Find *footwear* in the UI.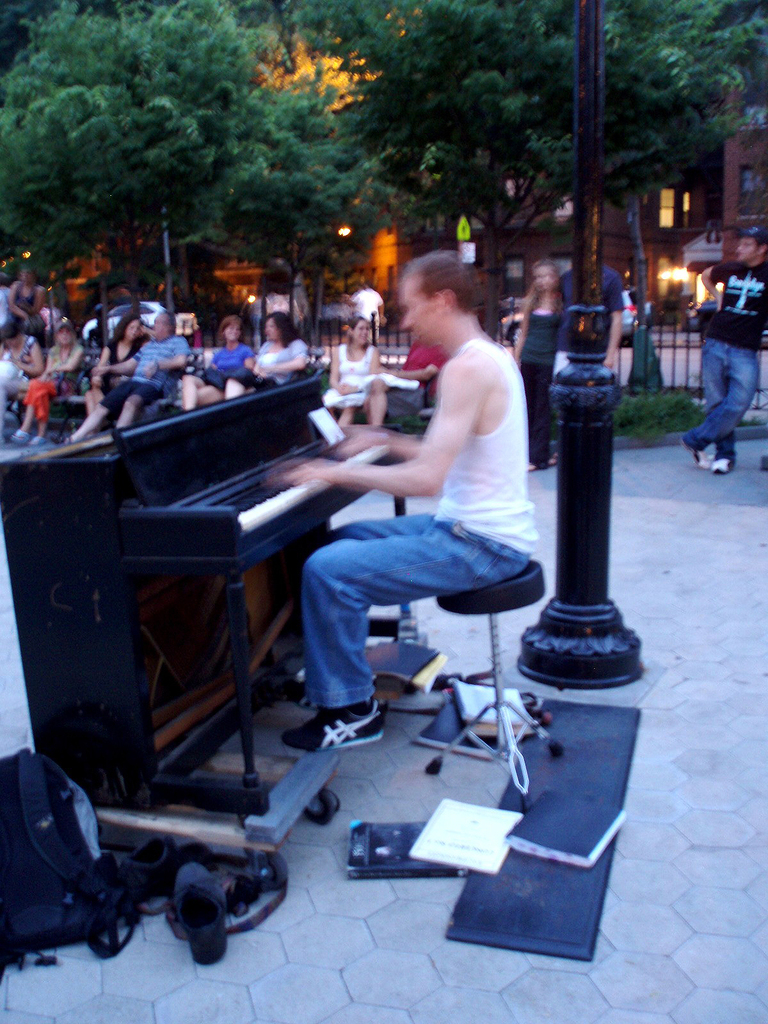
UI element at [714, 460, 737, 476].
